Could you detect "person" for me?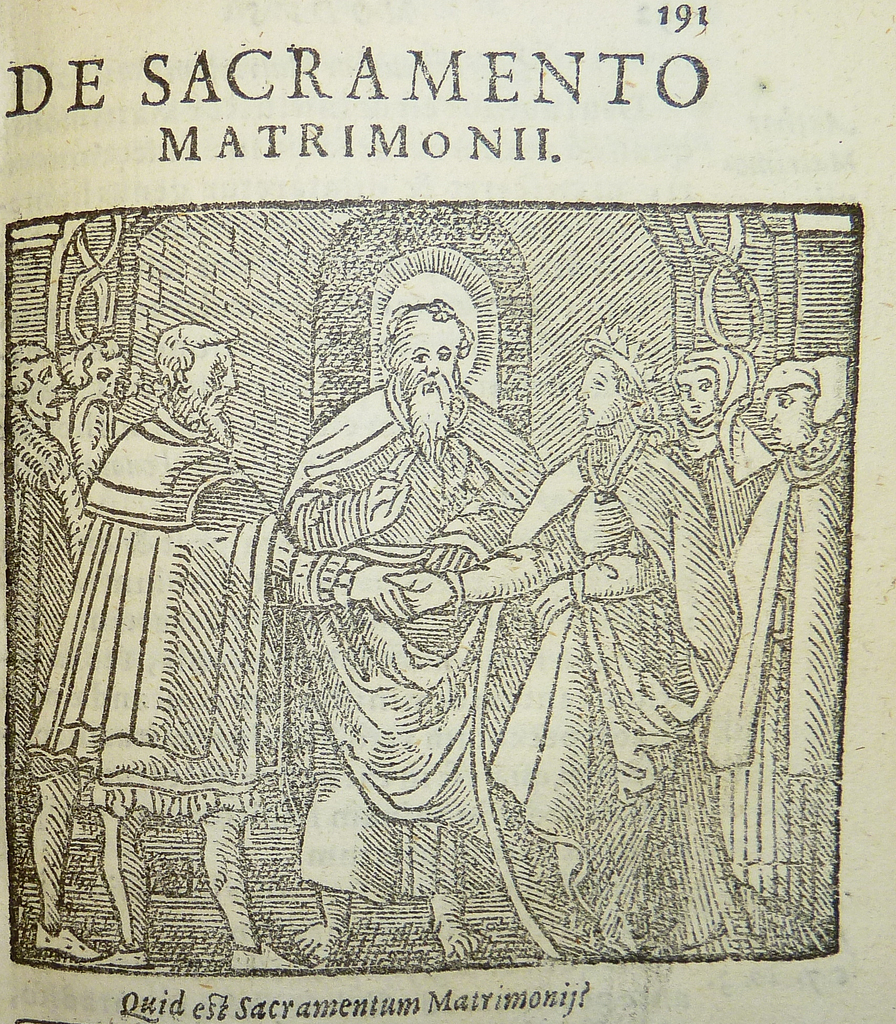
Detection result: [402, 323, 741, 967].
